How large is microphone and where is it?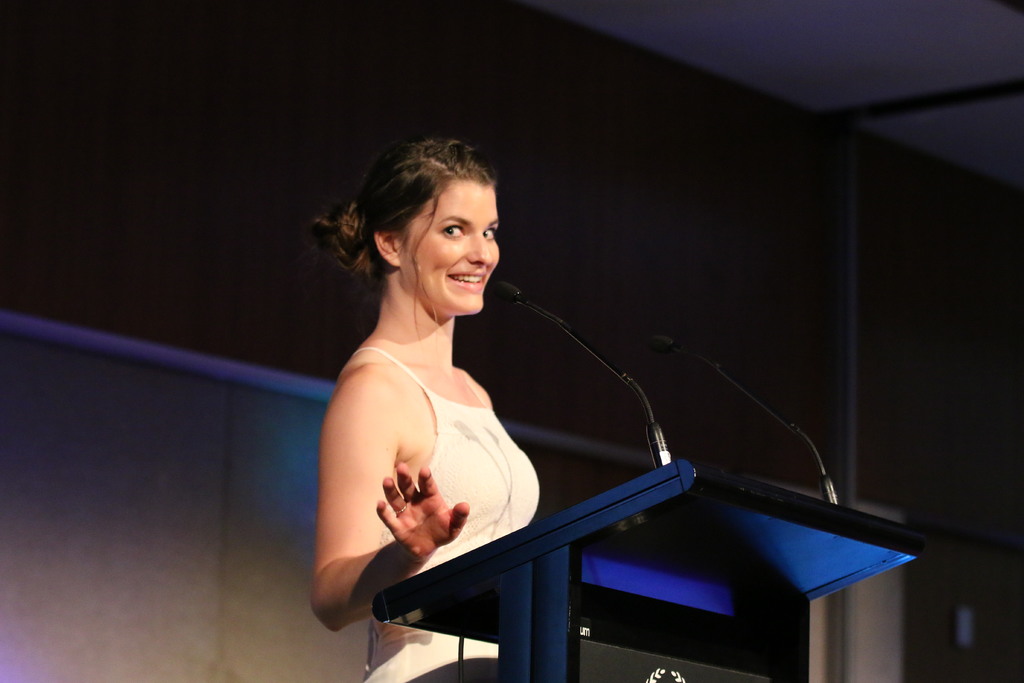
Bounding box: 495, 280, 674, 466.
